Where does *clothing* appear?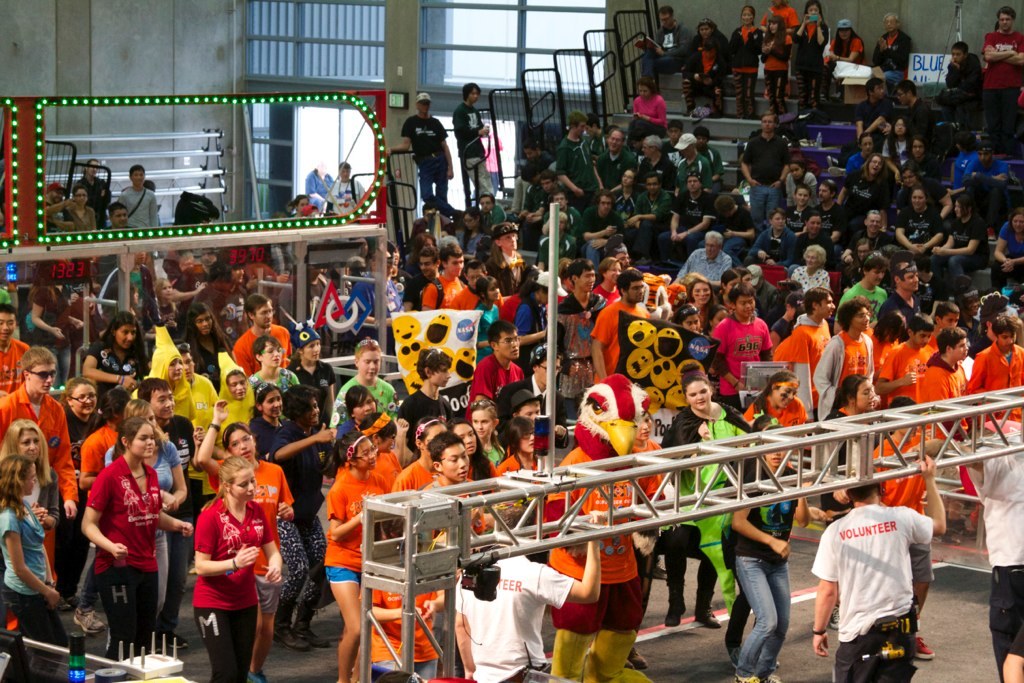
Appears at (991, 222, 1023, 289).
